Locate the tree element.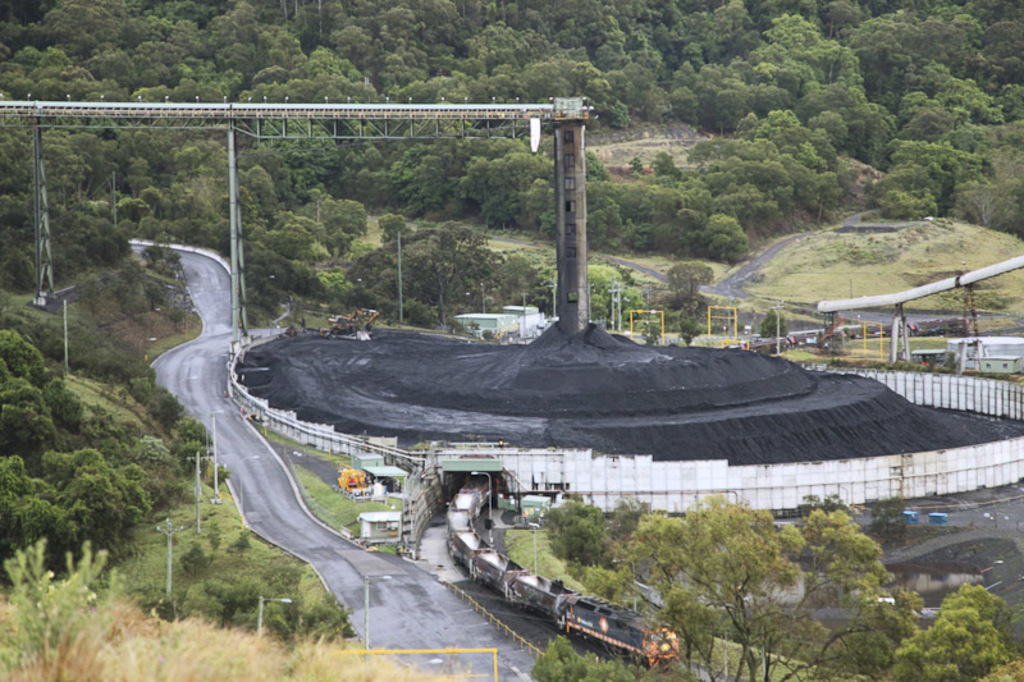
Element bbox: locate(662, 251, 723, 297).
